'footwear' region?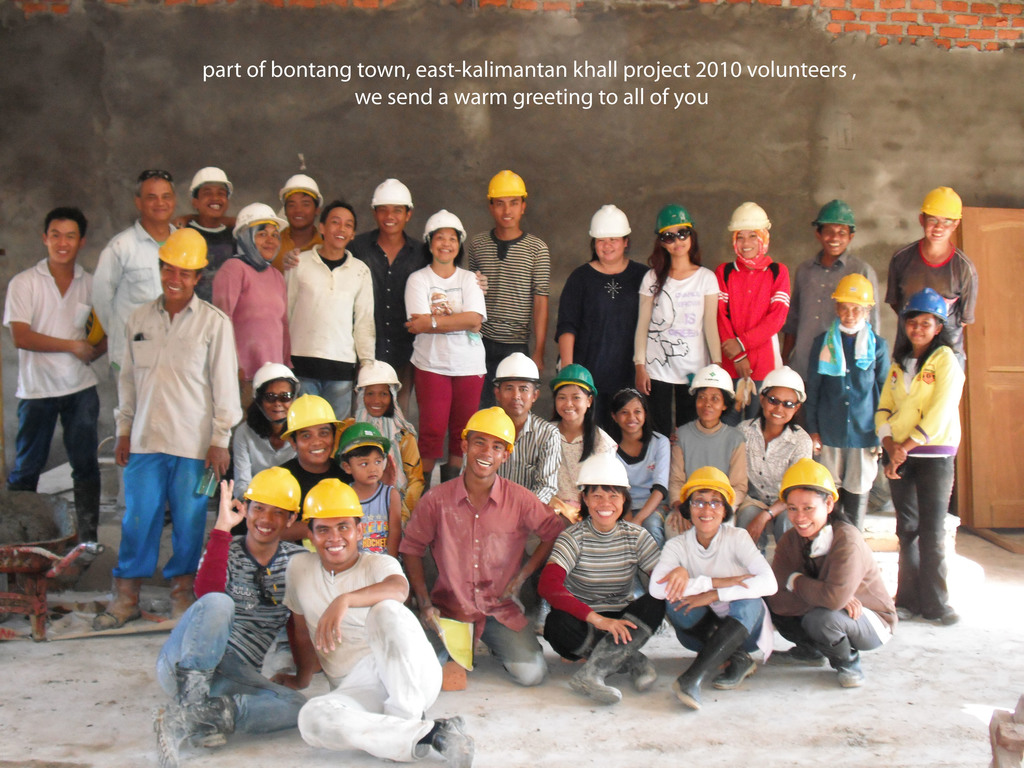
box=[574, 623, 659, 698]
